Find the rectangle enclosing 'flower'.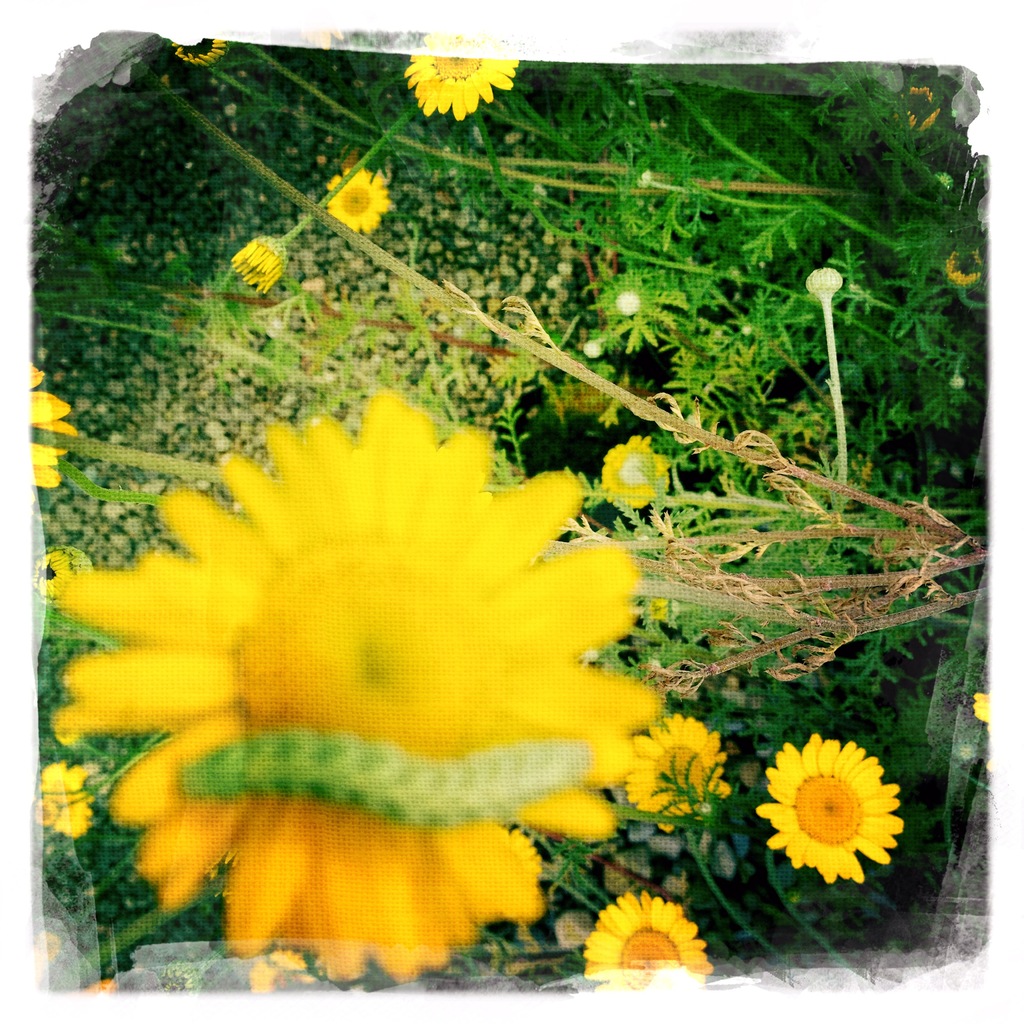
l=29, t=360, r=82, b=495.
